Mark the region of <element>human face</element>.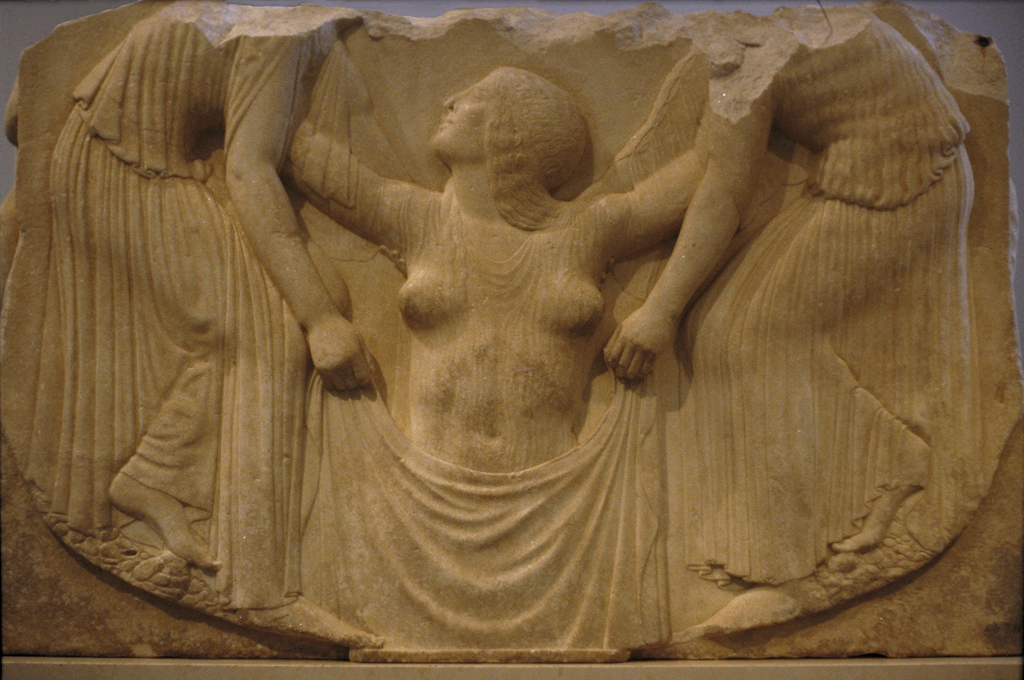
Region: <region>430, 74, 493, 146</region>.
